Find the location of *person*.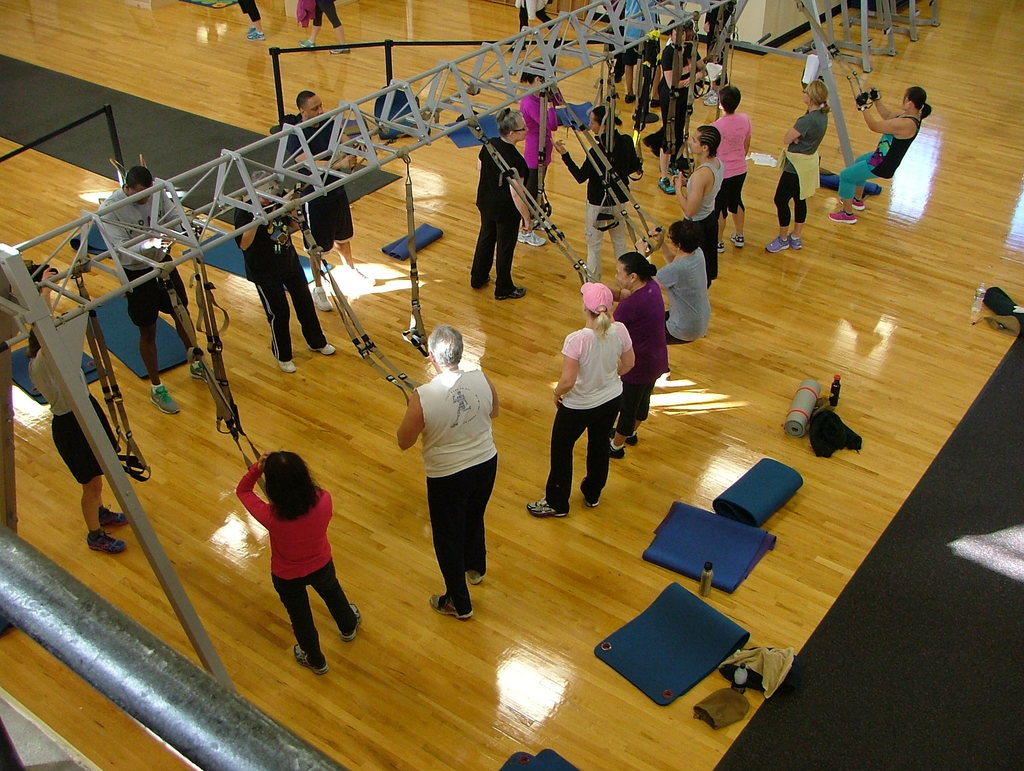
Location: [left=227, top=152, right=344, bottom=373].
